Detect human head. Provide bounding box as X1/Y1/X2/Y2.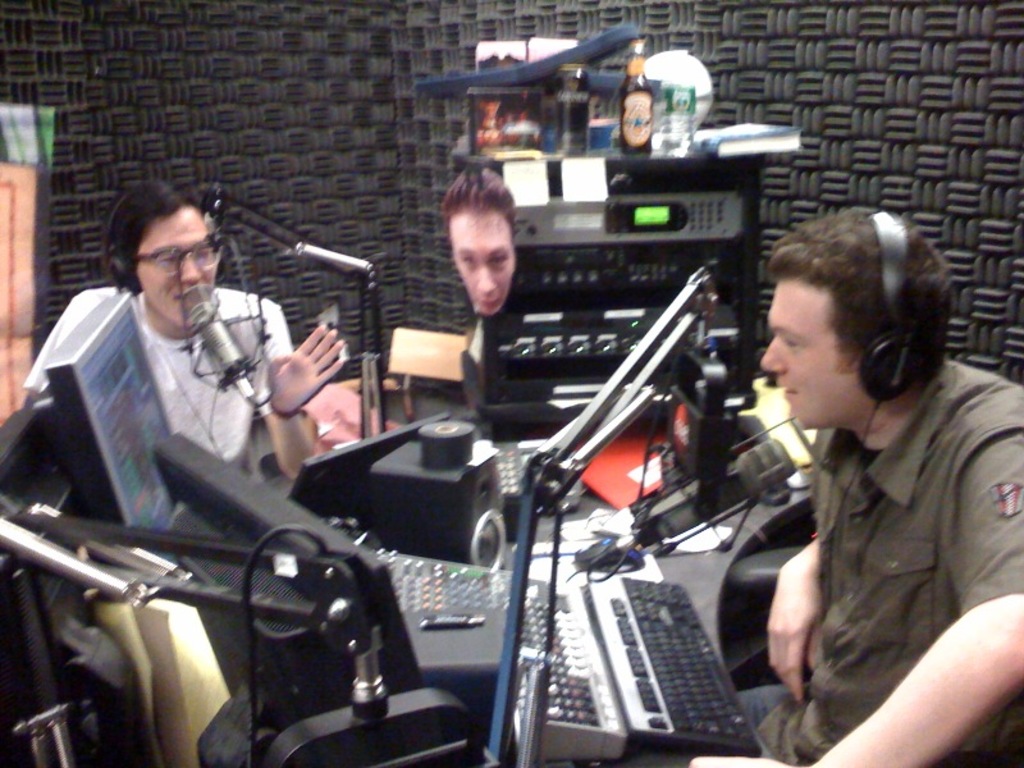
96/179/241/321.
